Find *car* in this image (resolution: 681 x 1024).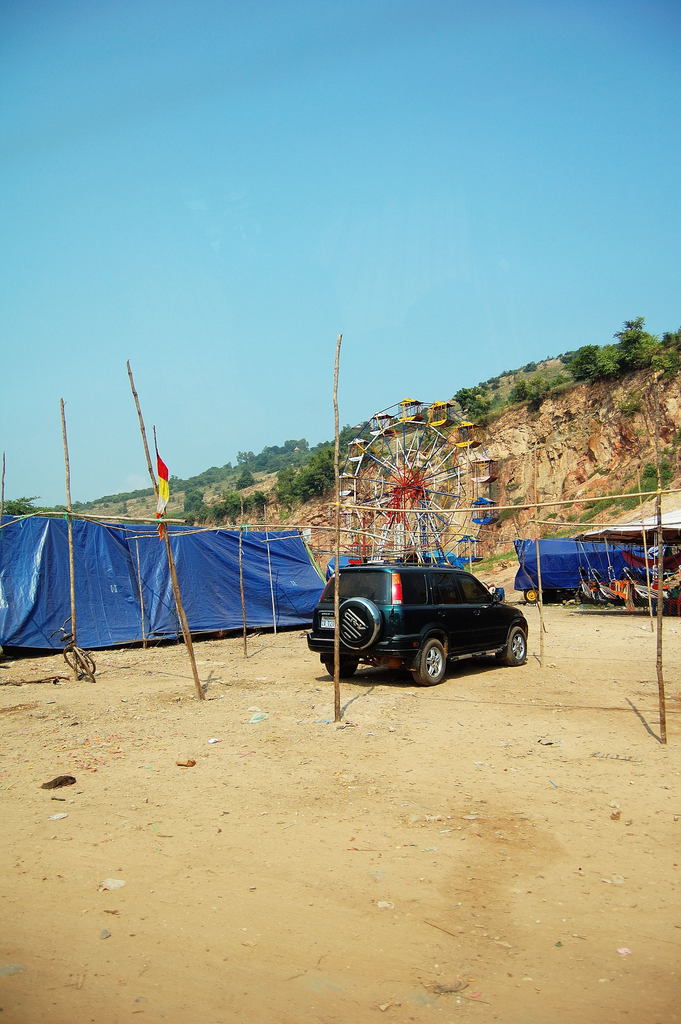
box(309, 568, 530, 687).
